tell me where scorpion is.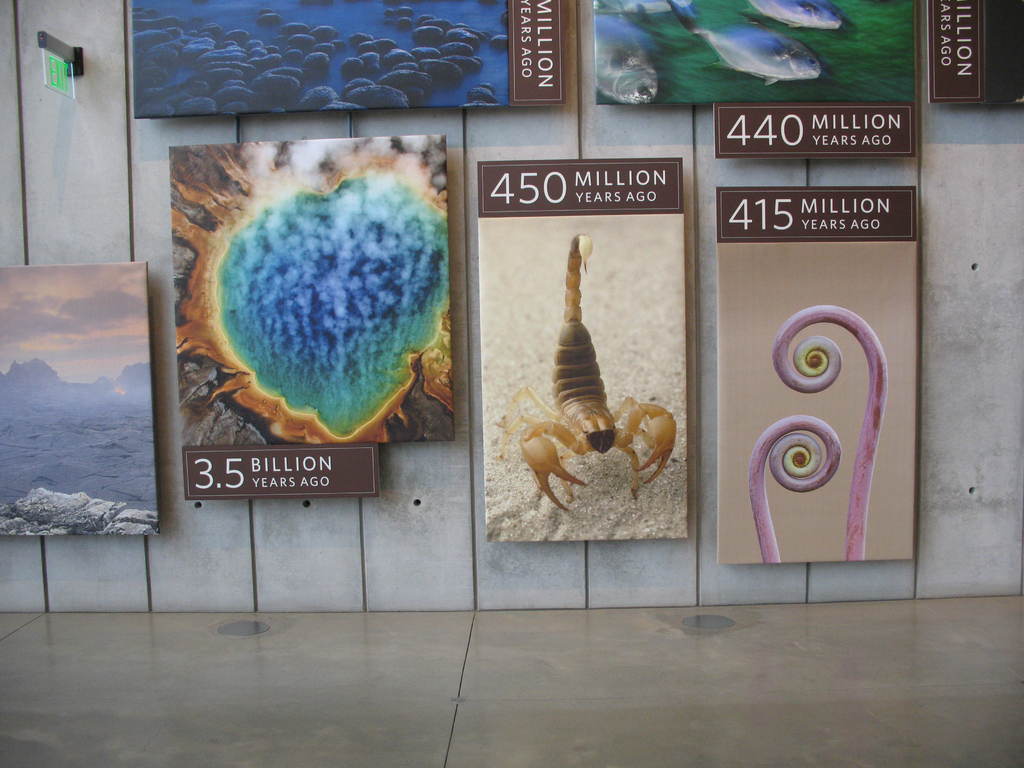
scorpion is at region(490, 233, 676, 514).
